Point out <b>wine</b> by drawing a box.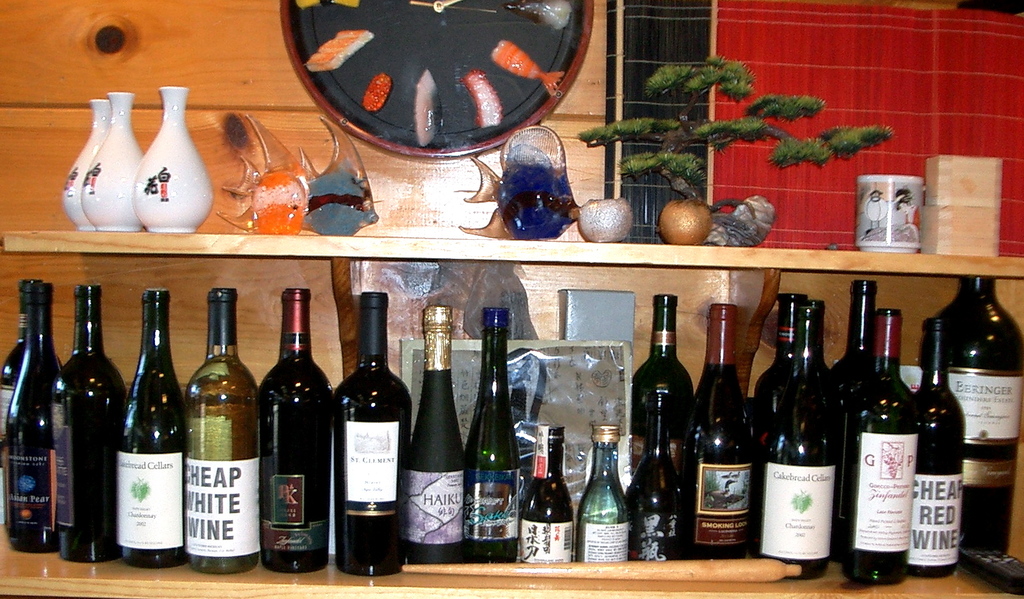
(x1=407, y1=306, x2=463, y2=560).
